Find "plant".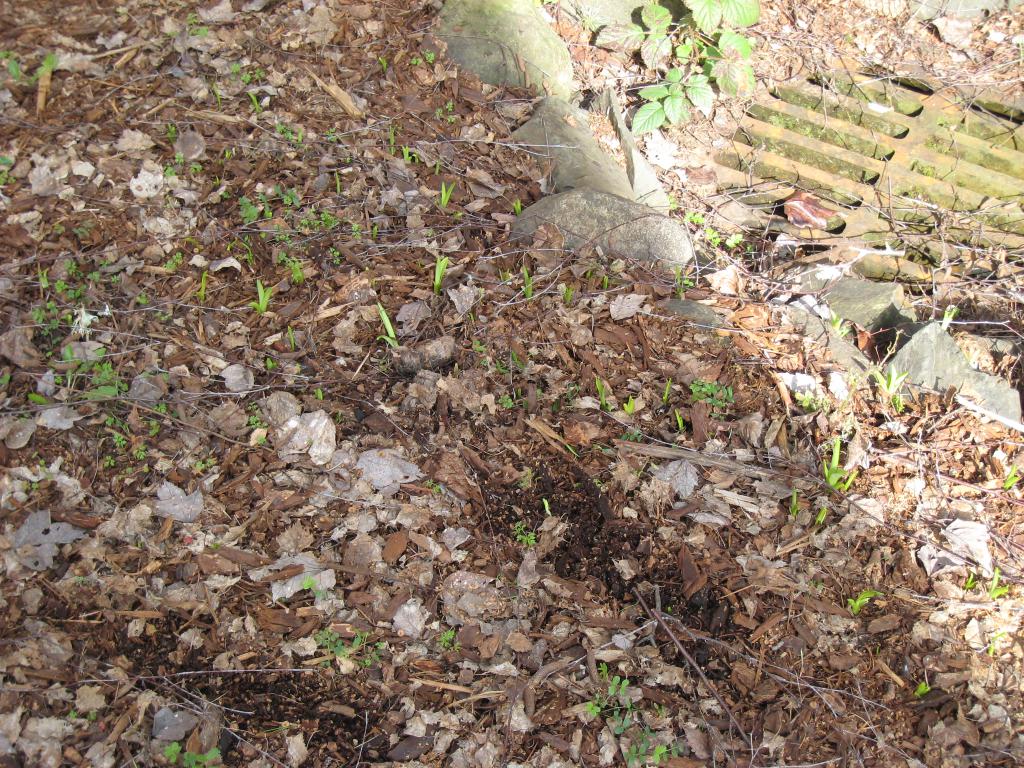
x1=245 y1=284 x2=274 y2=316.
